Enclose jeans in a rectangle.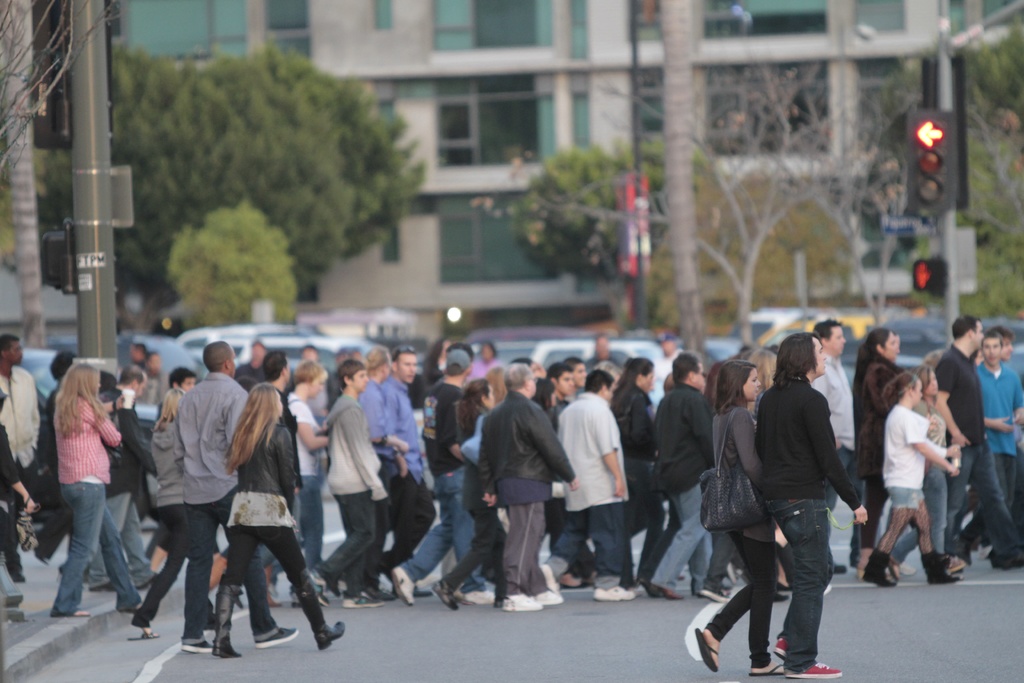
x1=105, y1=496, x2=162, y2=591.
